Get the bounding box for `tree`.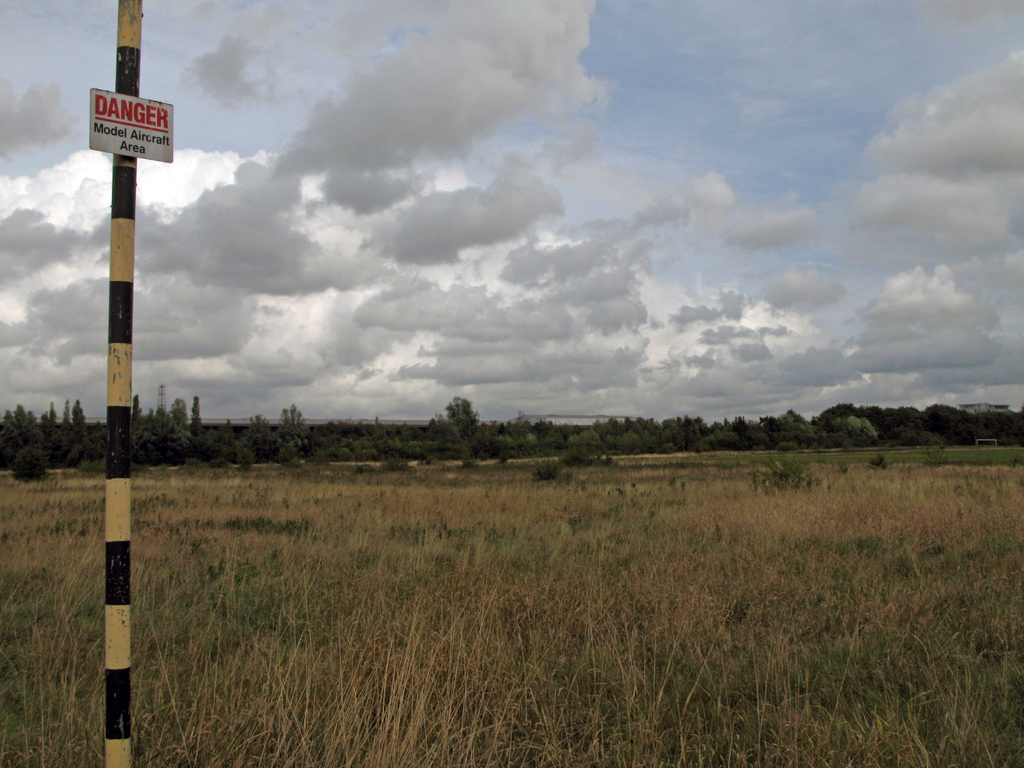
10,442,55,491.
